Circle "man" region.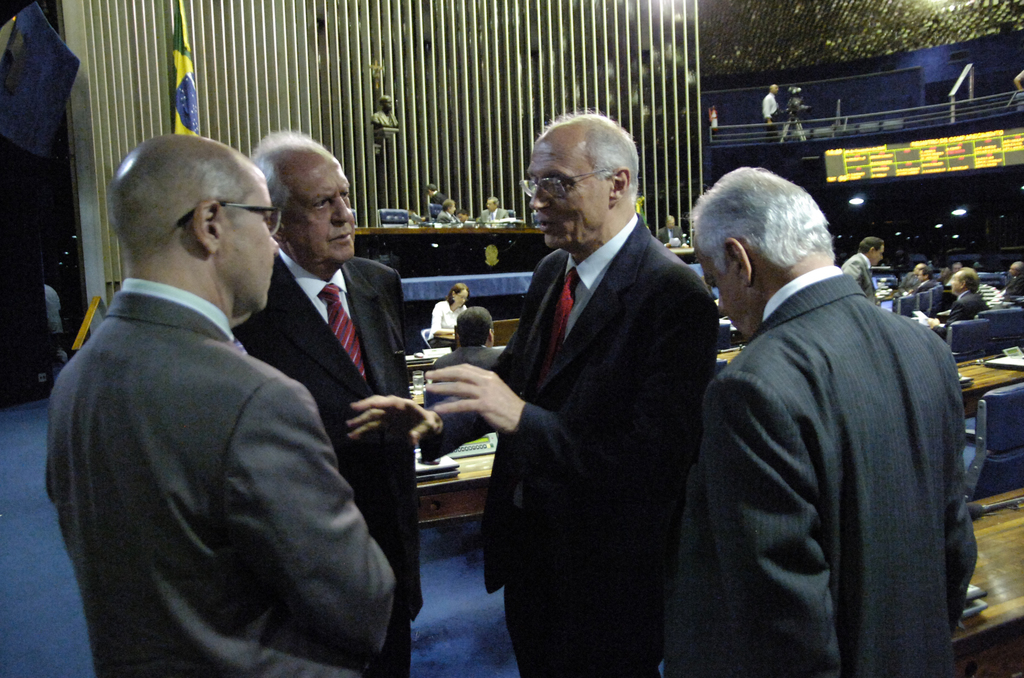
Region: bbox(486, 198, 500, 220).
